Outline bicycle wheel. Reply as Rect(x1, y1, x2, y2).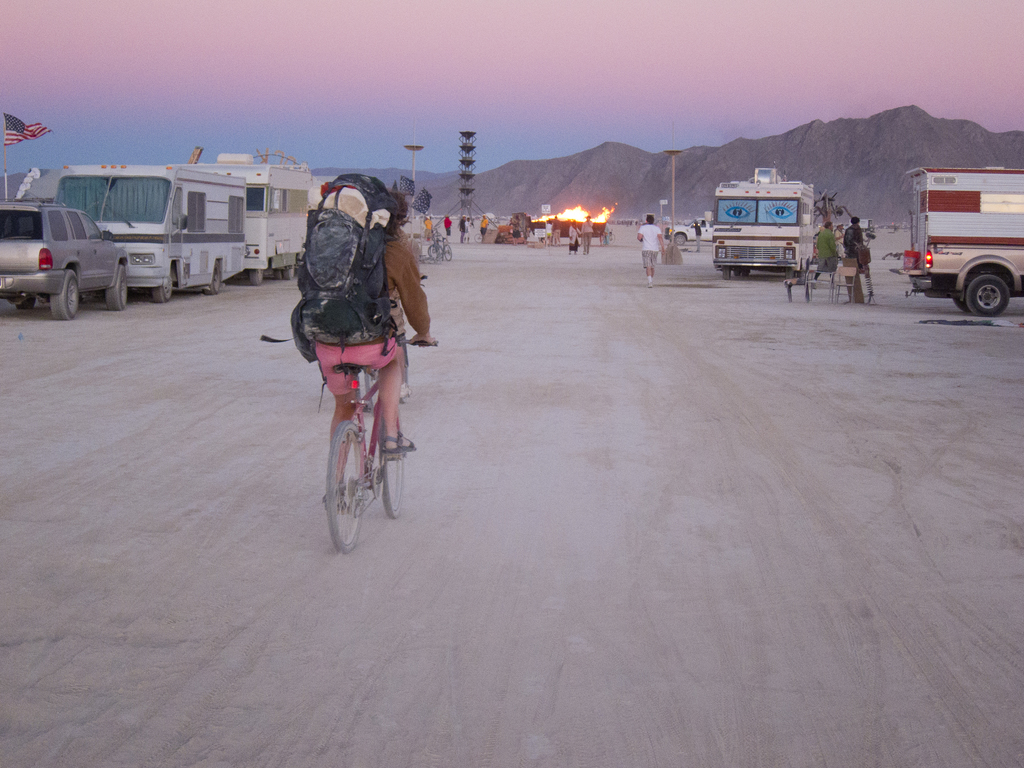
Rect(441, 241, 452, 266).
